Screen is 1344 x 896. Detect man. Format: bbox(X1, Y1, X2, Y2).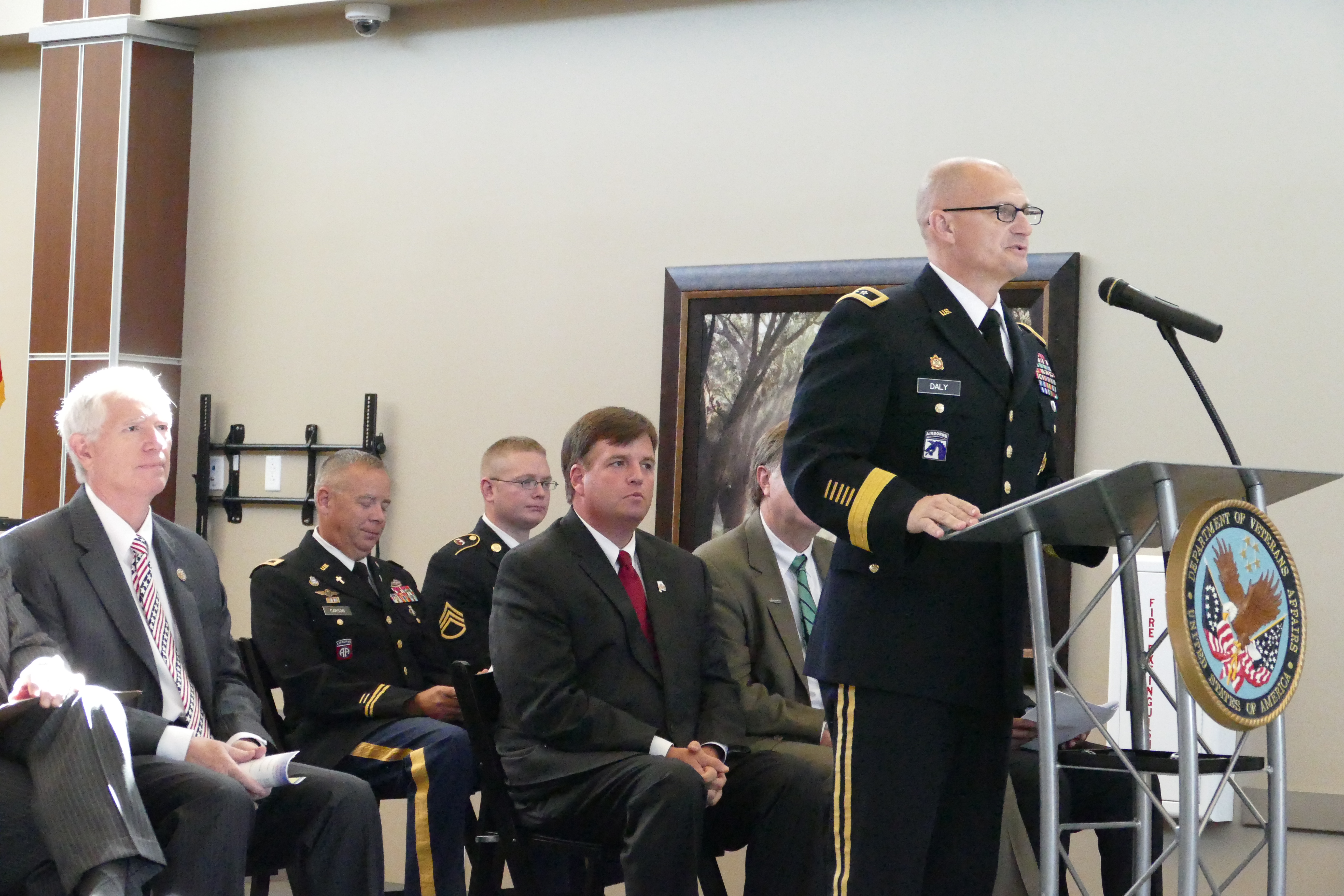
bbox(169, 104, 208, 220).
